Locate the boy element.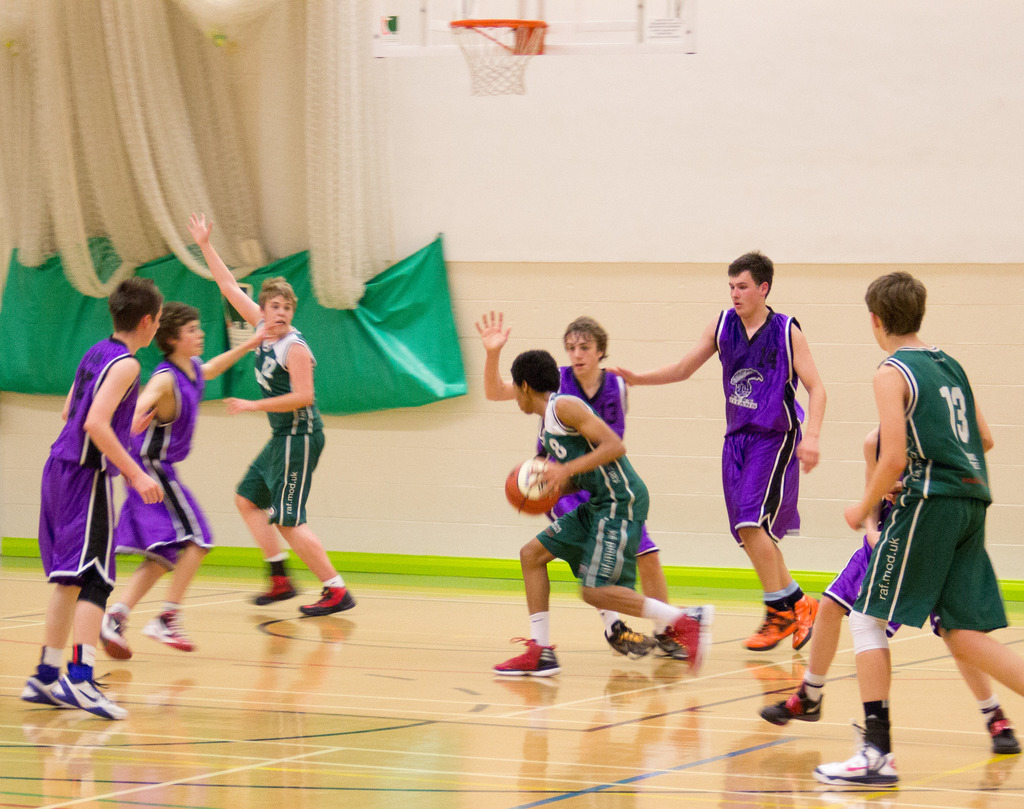
Element bbox: [188, 211, 359, 616].
